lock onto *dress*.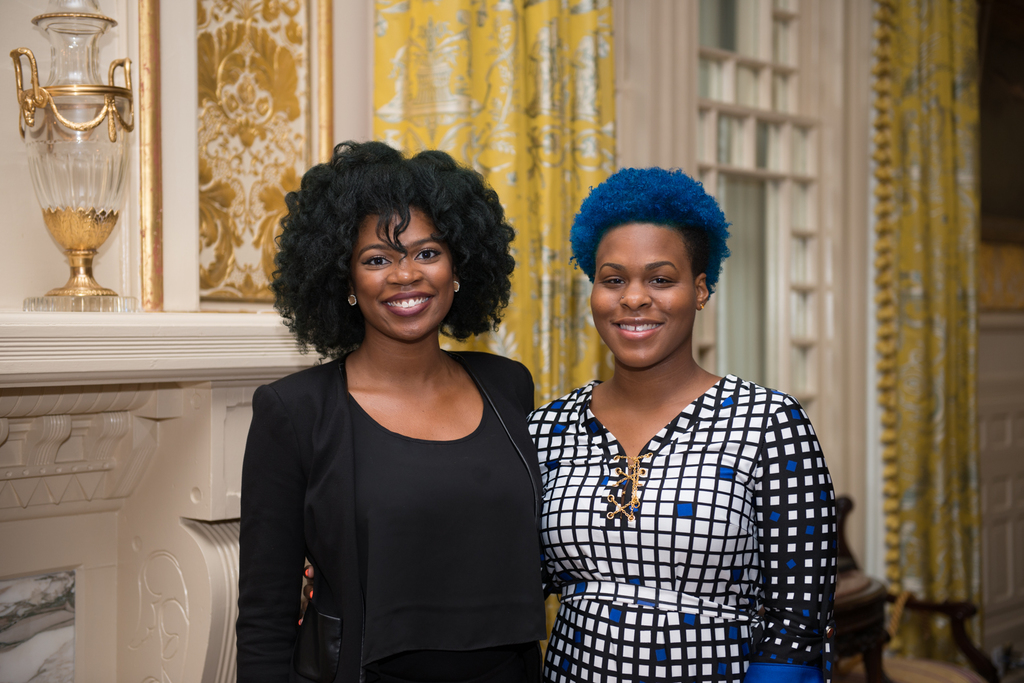
Locked: (525,373,837,682).
